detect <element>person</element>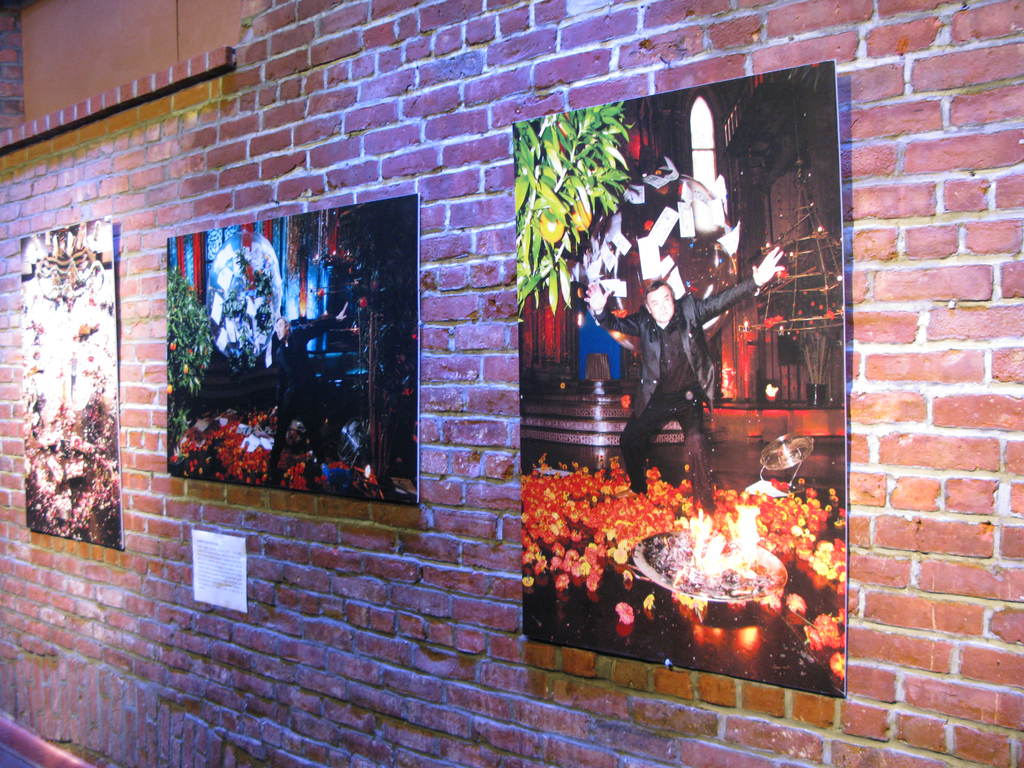
bbox=(239, 303, 352, 492)
